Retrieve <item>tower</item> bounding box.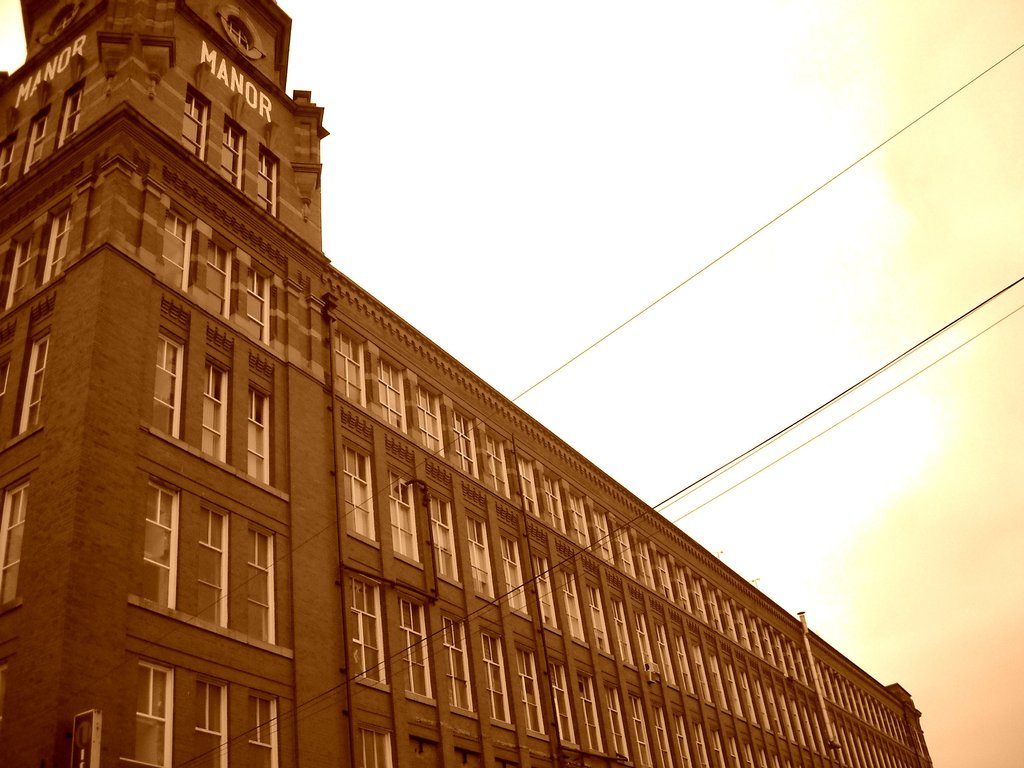
Bounding box: x1=0, y1=0, x2=1022, y2=765.
